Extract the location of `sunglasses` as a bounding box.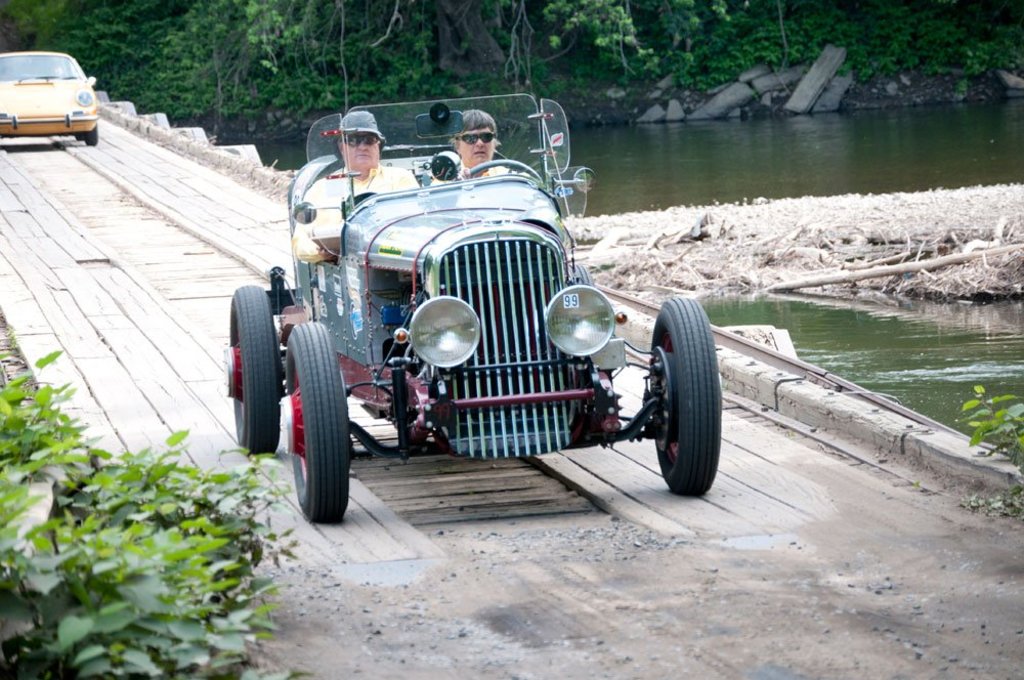
(left=337, top=133, right=379, bottom=148).
